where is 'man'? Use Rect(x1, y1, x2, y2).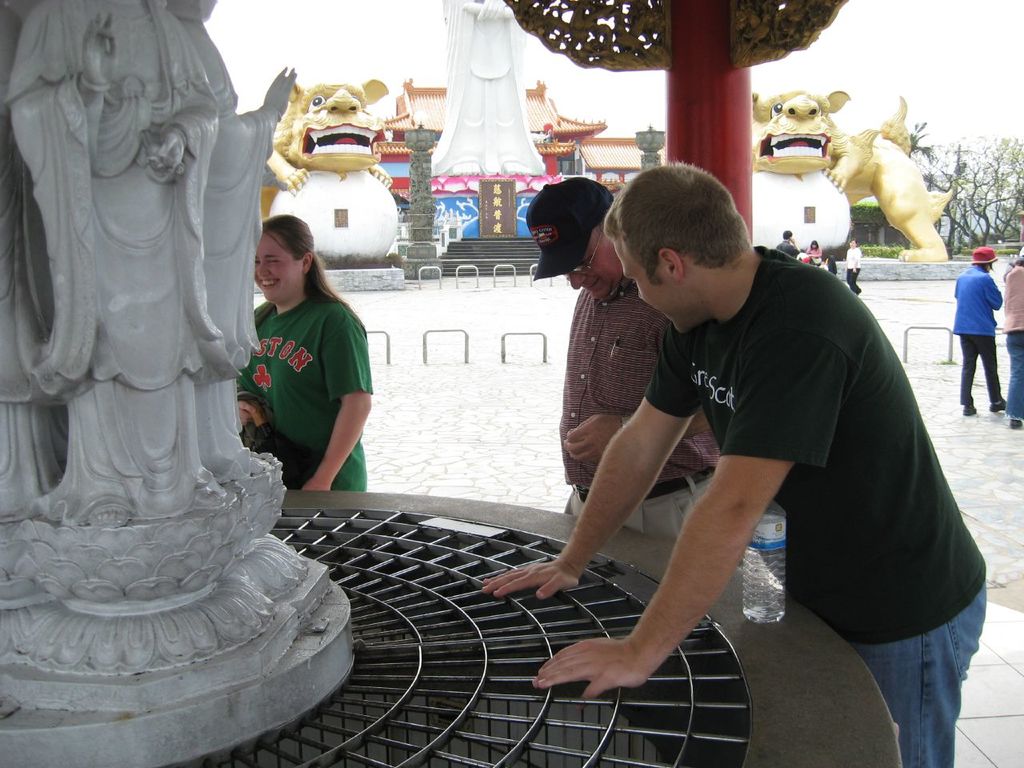
Rect(500, 154, 957, 742).
